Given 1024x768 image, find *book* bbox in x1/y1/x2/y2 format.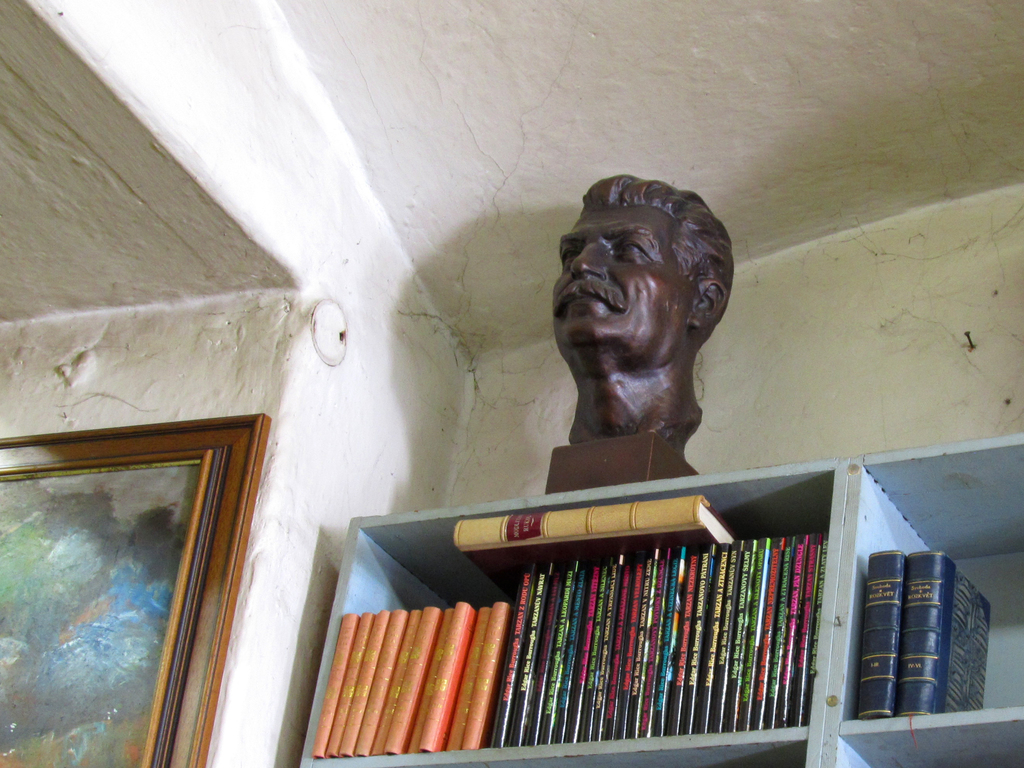
309/600/506/759.
